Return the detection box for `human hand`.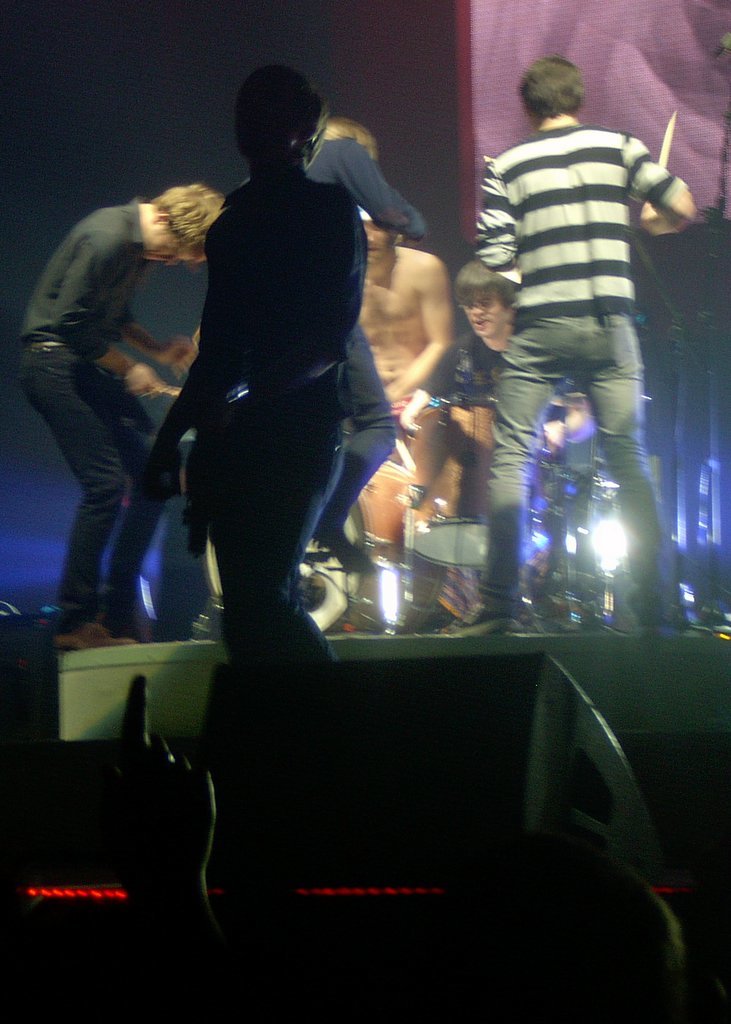
bbox=(540, 421, 562, 451).
